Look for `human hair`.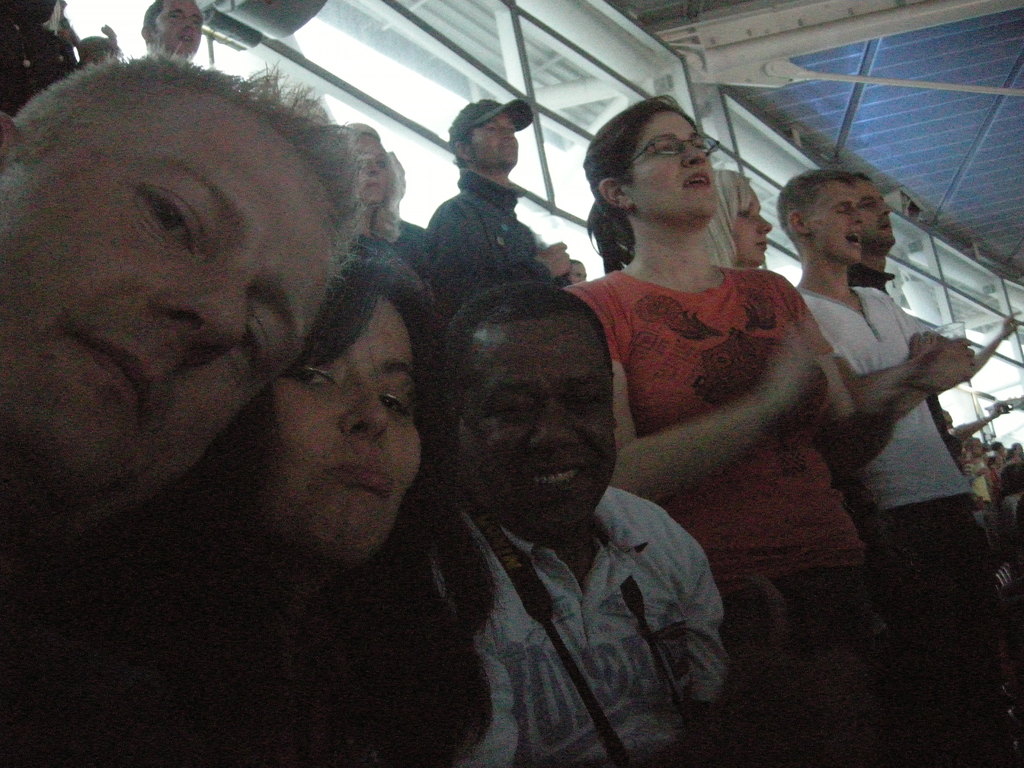
Found: [697,167,751,266].
